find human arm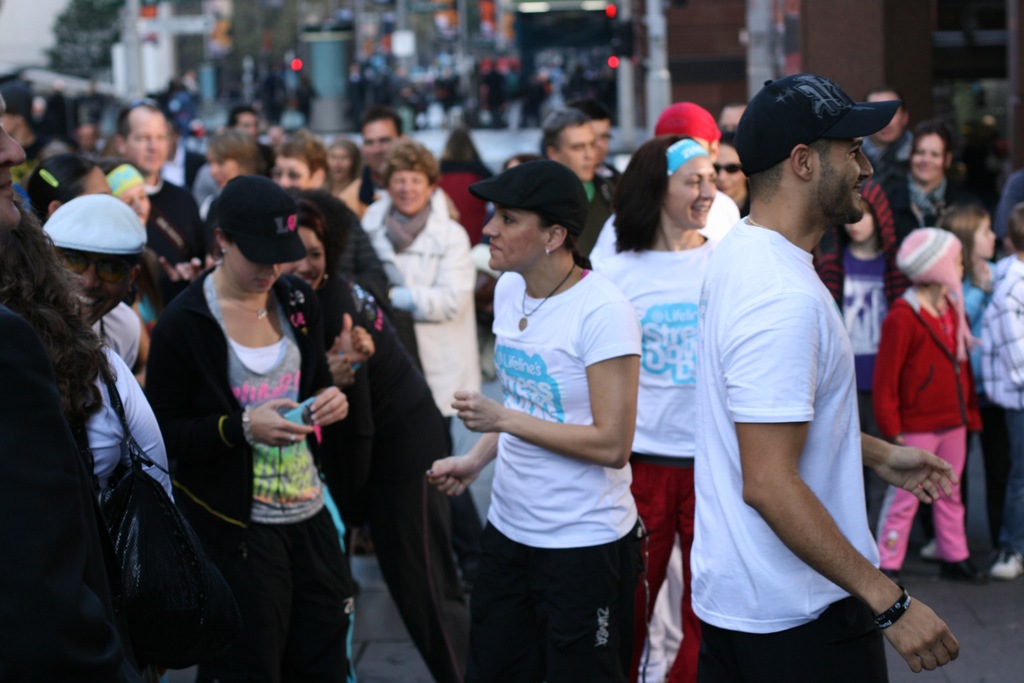
<bbox>447, 297, 642, 463</bbox>
